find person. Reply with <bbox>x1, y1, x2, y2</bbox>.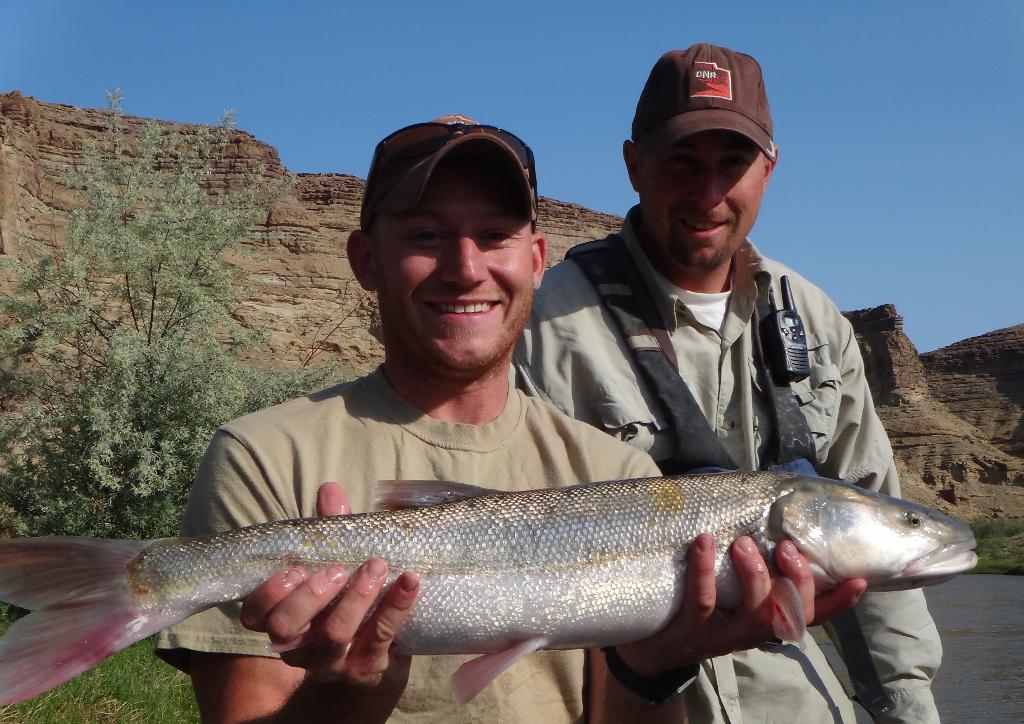
<bbox>504, 47, 945, 723</bbox>.
